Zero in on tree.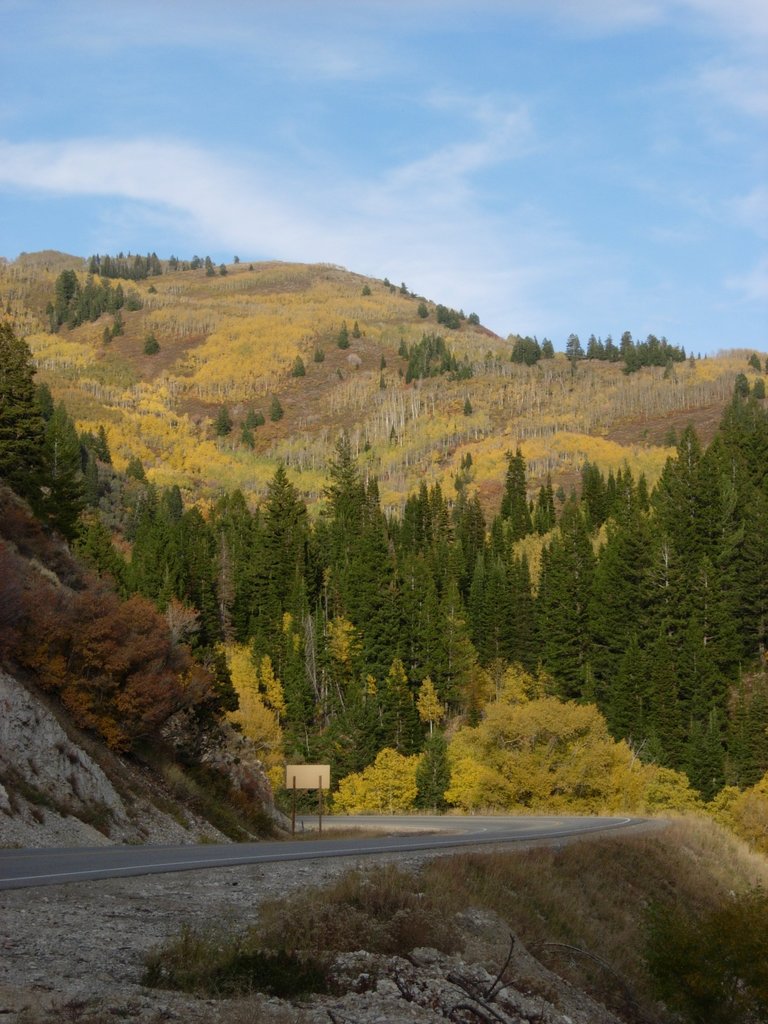
Zeroed in: 209,404,234,438.
